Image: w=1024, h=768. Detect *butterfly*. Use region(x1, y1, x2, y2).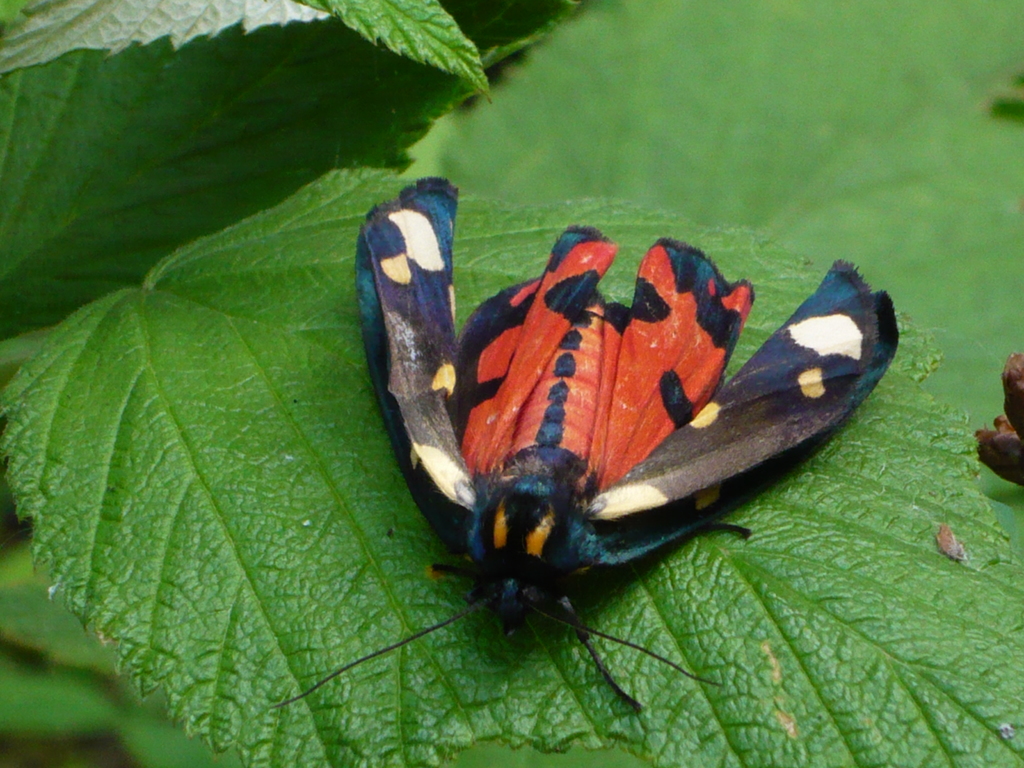
region(351, 179, 903, 714).
